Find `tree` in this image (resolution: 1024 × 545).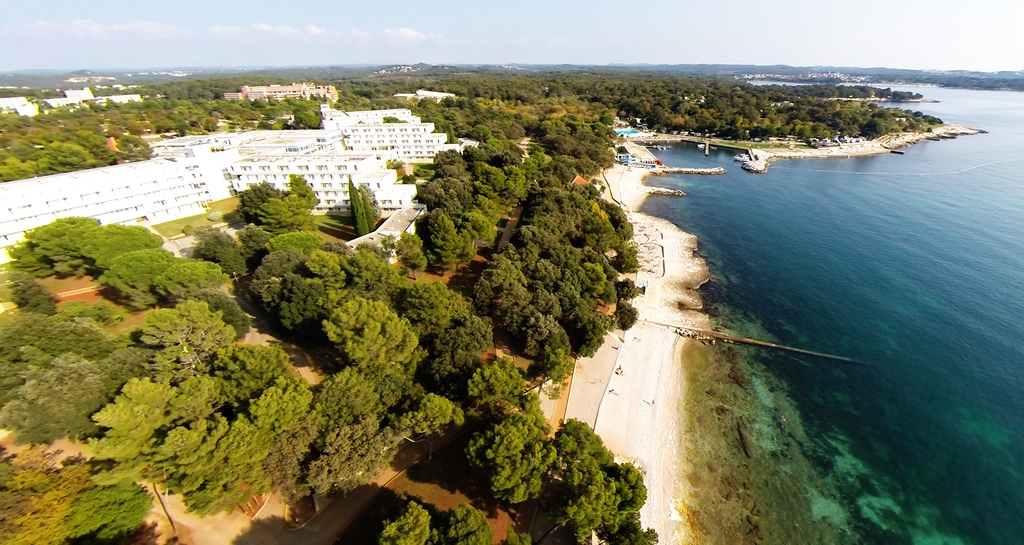
<region>276, 270, 319, 338</region>.
